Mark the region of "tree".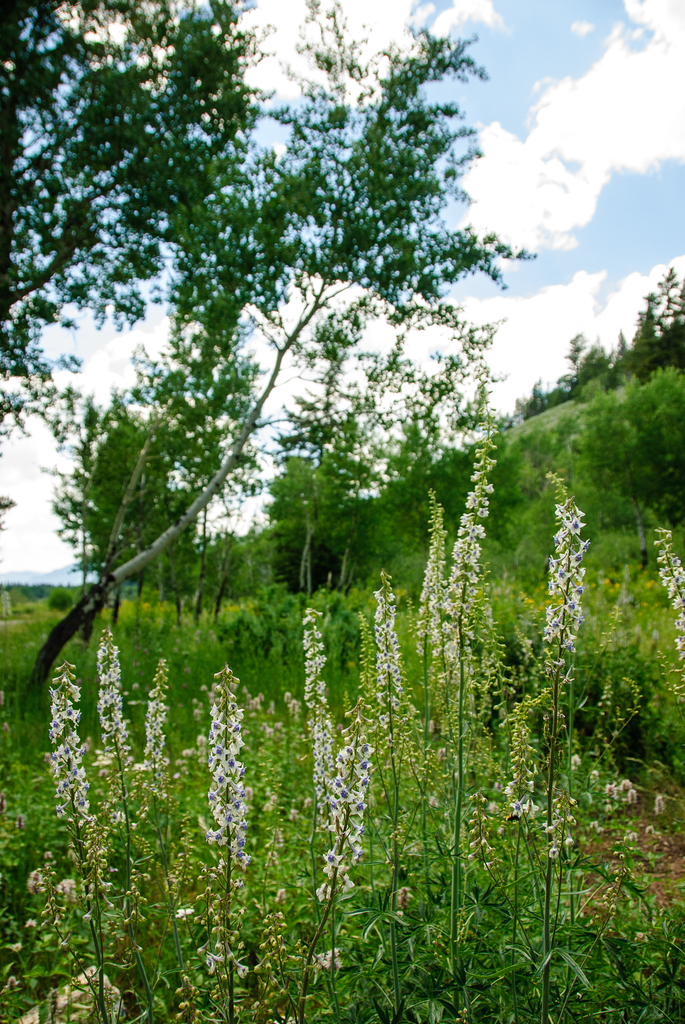
Region: (x1=610, y1=265, x2=684, y2=380).
